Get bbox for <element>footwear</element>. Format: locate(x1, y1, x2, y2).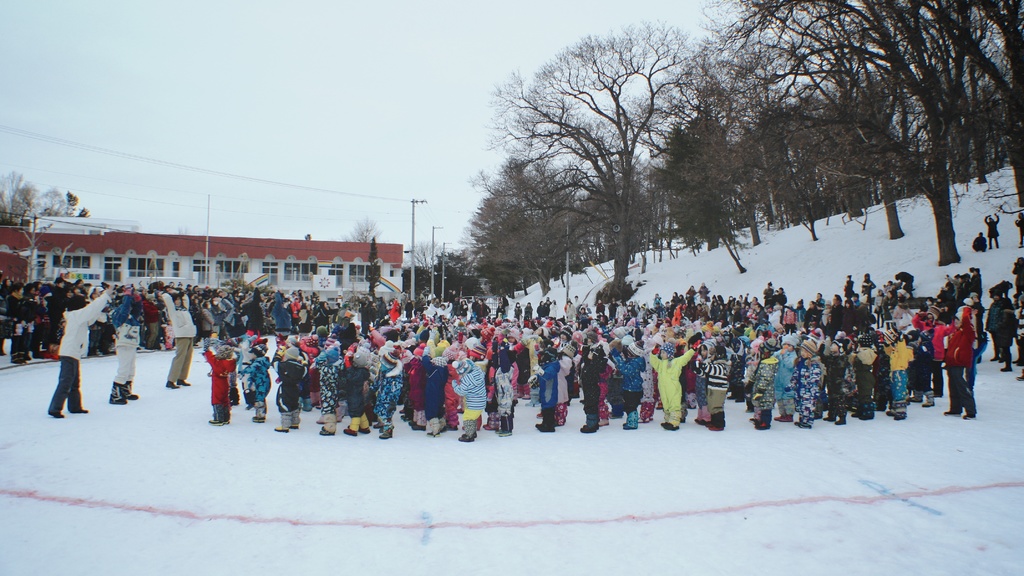
locate(962, 414, 977, 420).
